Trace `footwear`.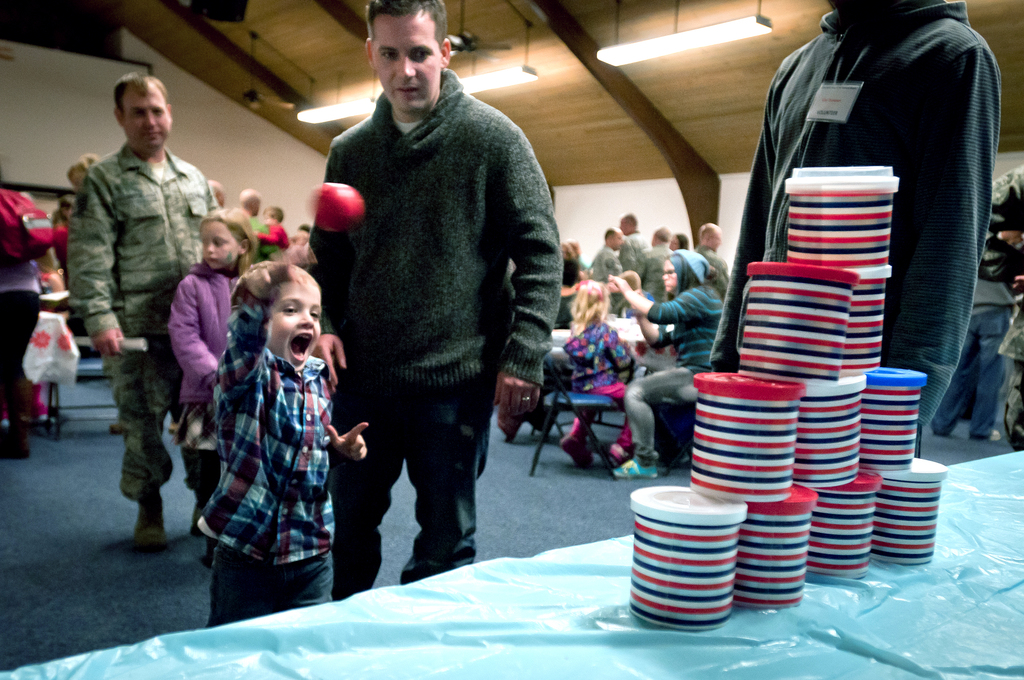
Traced to l=127, t=492, r=170, b=549.
